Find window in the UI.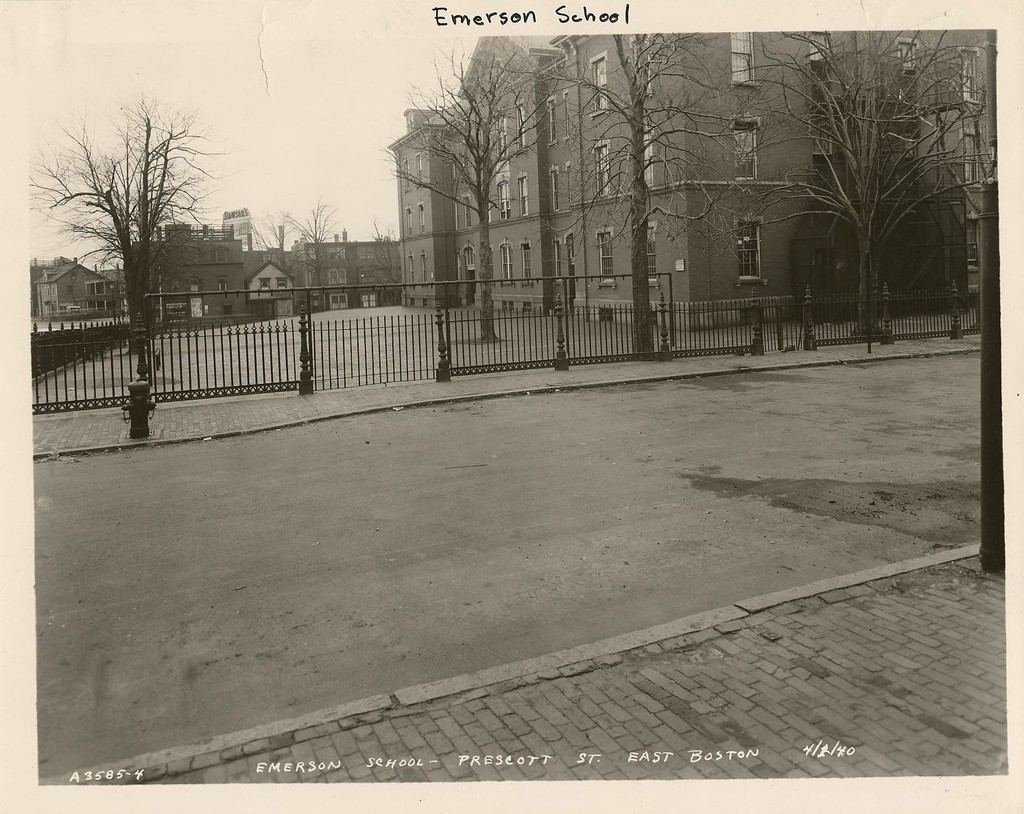
UI element at rect(735, 215, 761, 288).
